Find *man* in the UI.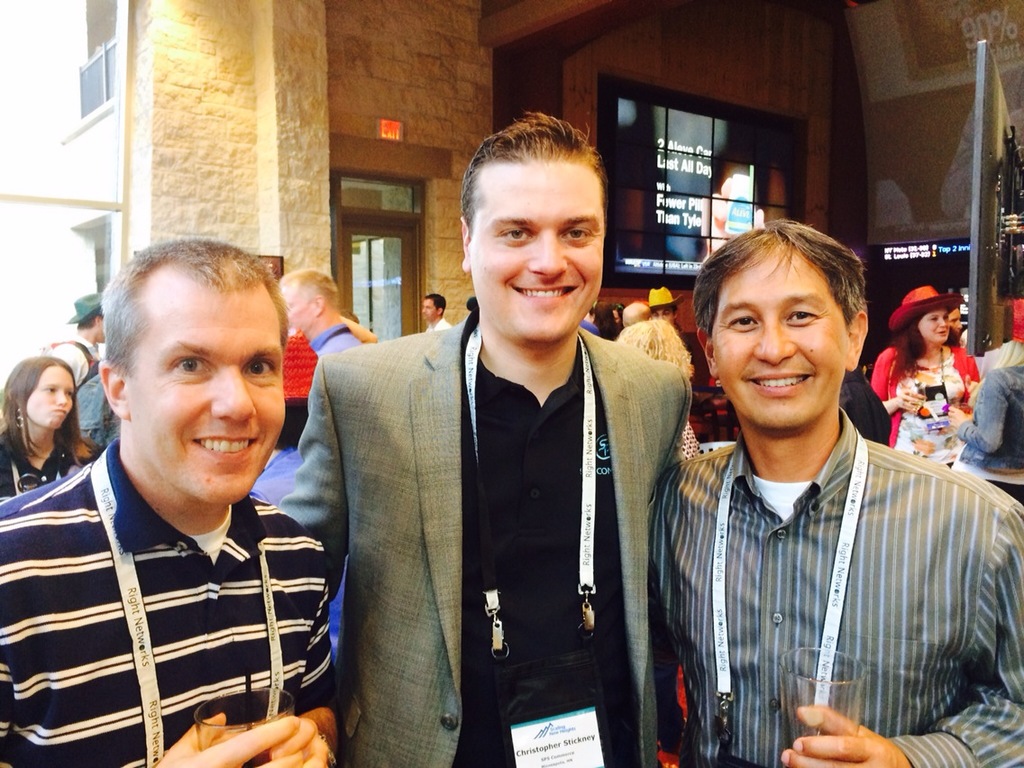
UI element at (x1=649, y1=219, x2=1023, y2=767).
